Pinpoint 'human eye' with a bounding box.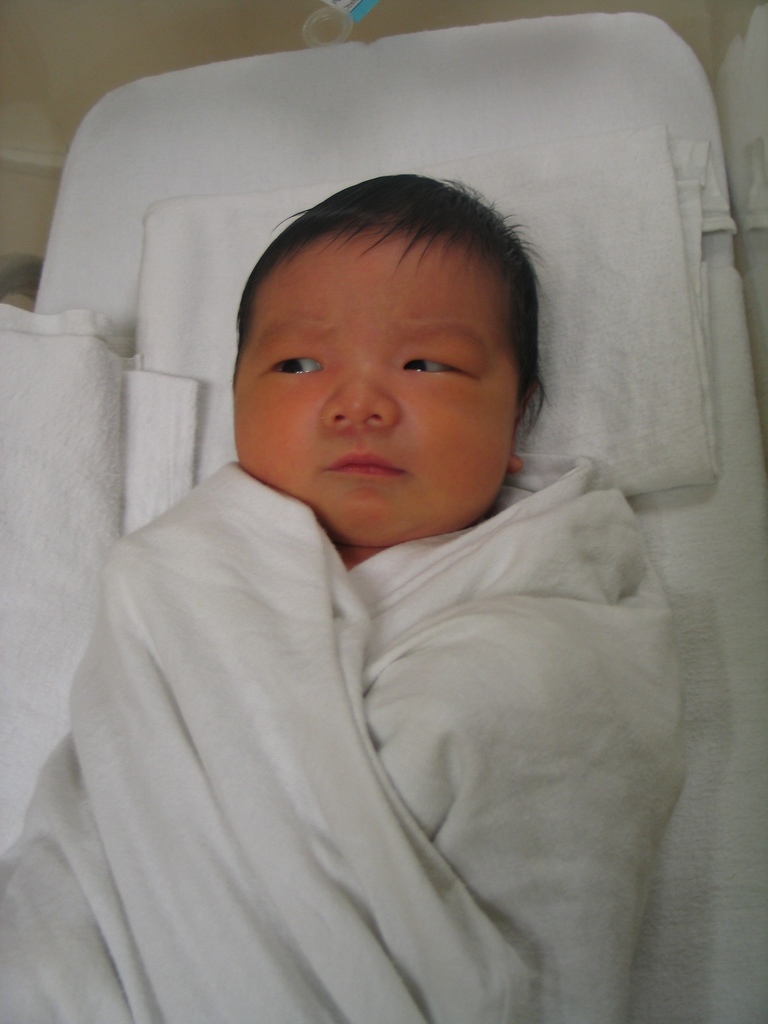
(257, 344, 332, 384).
